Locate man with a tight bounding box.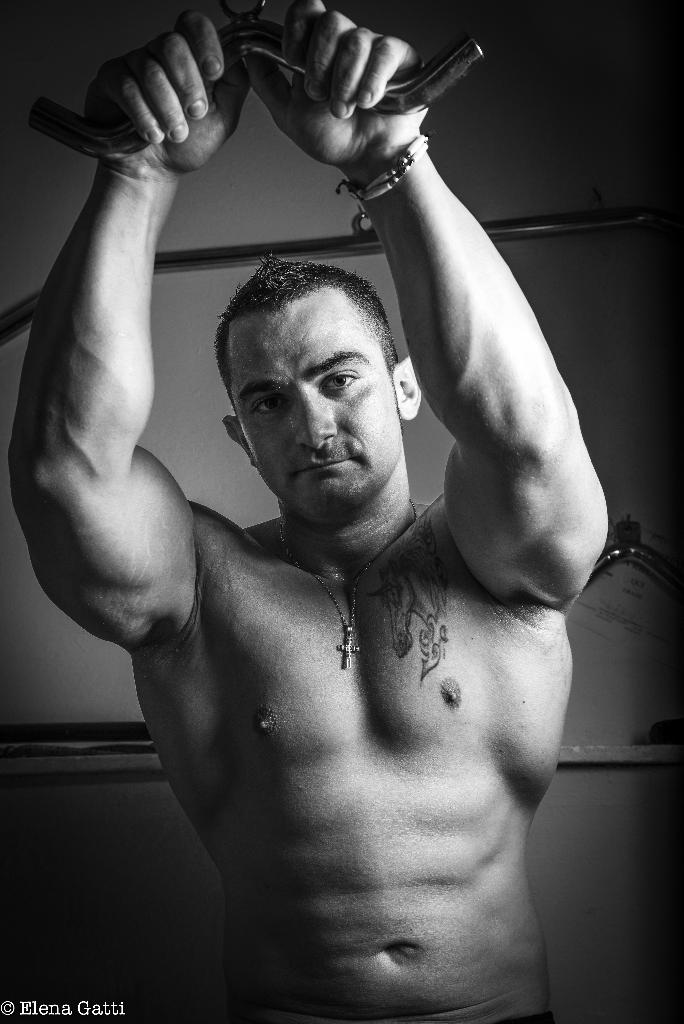
bbox(60, 63, 653, 1018).
